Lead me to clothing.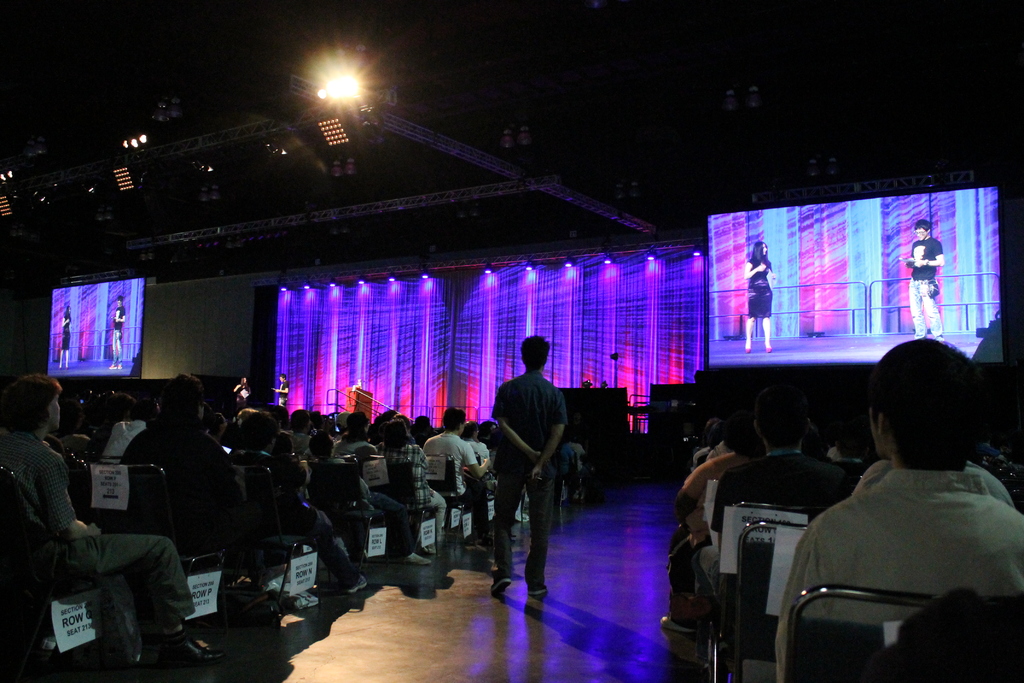
Lead to locate(236, 448, 356, 585).
